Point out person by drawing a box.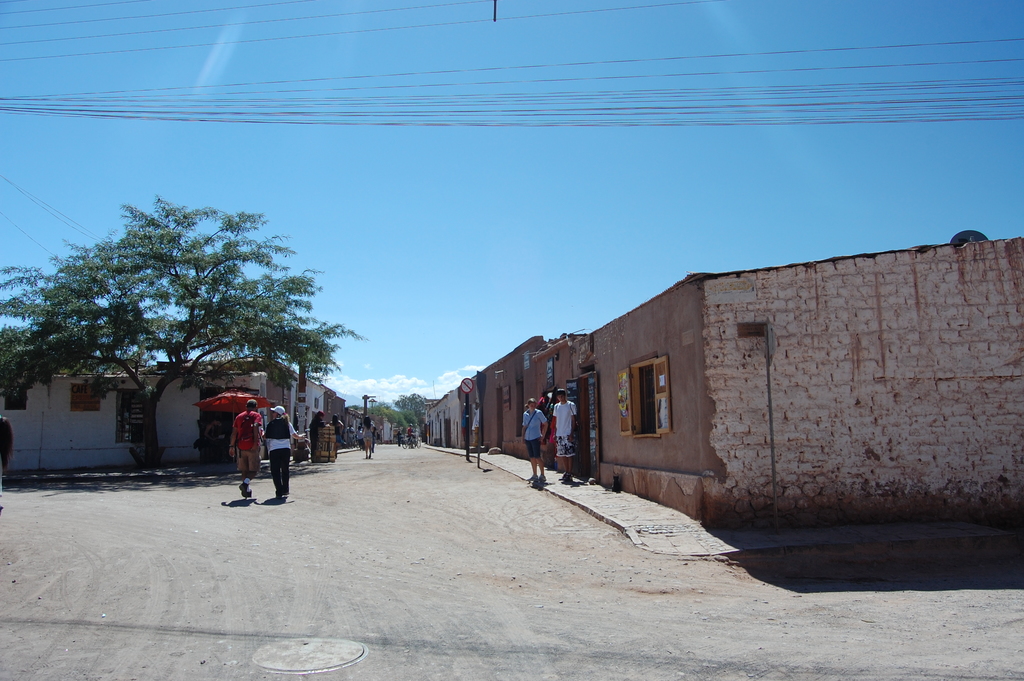
(261, 404, 306, 500).
